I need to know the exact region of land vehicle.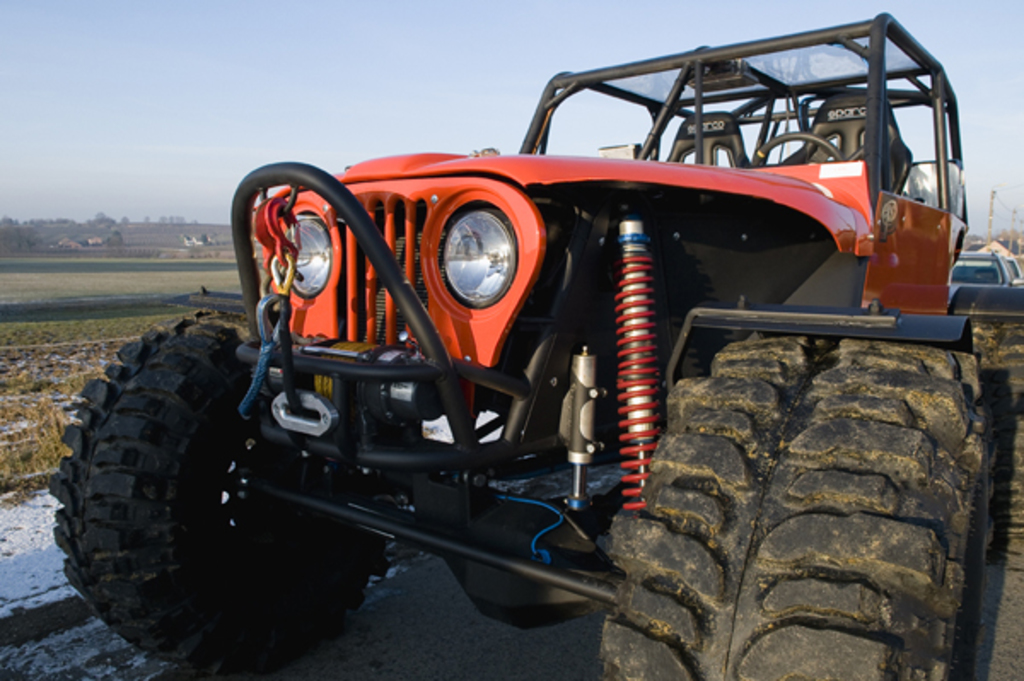
Region: left=944, top=258, right=1002, bottom=292.
